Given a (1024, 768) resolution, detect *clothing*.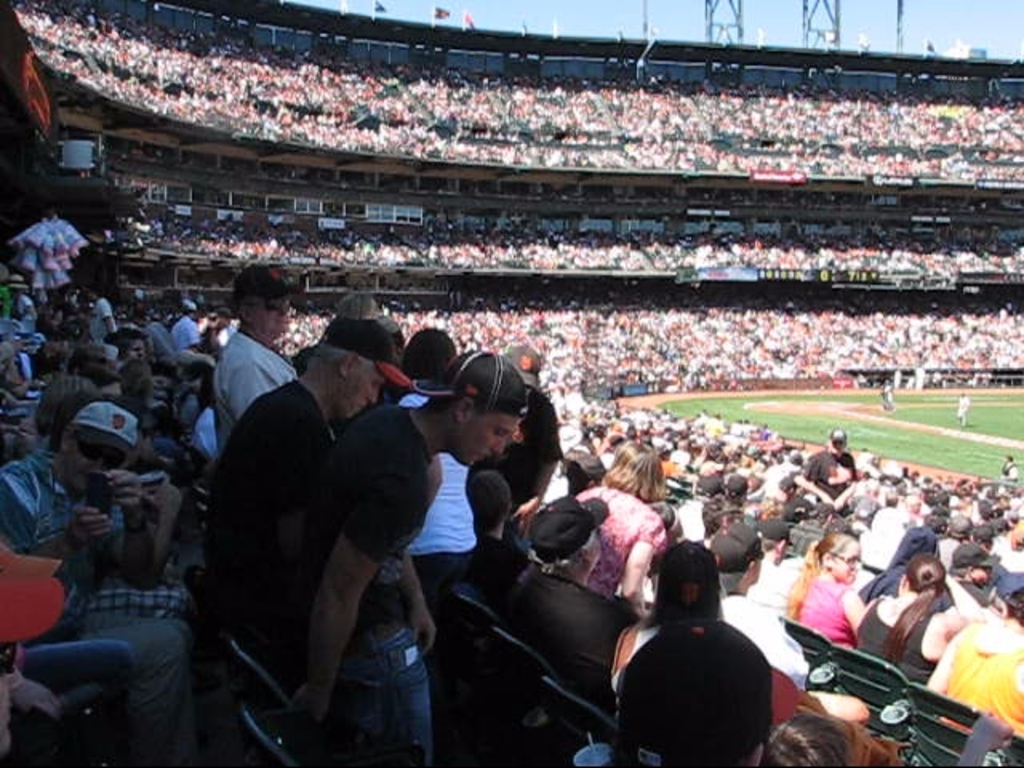
(x1=1000, y1=531, x2=1022, y2=574).
